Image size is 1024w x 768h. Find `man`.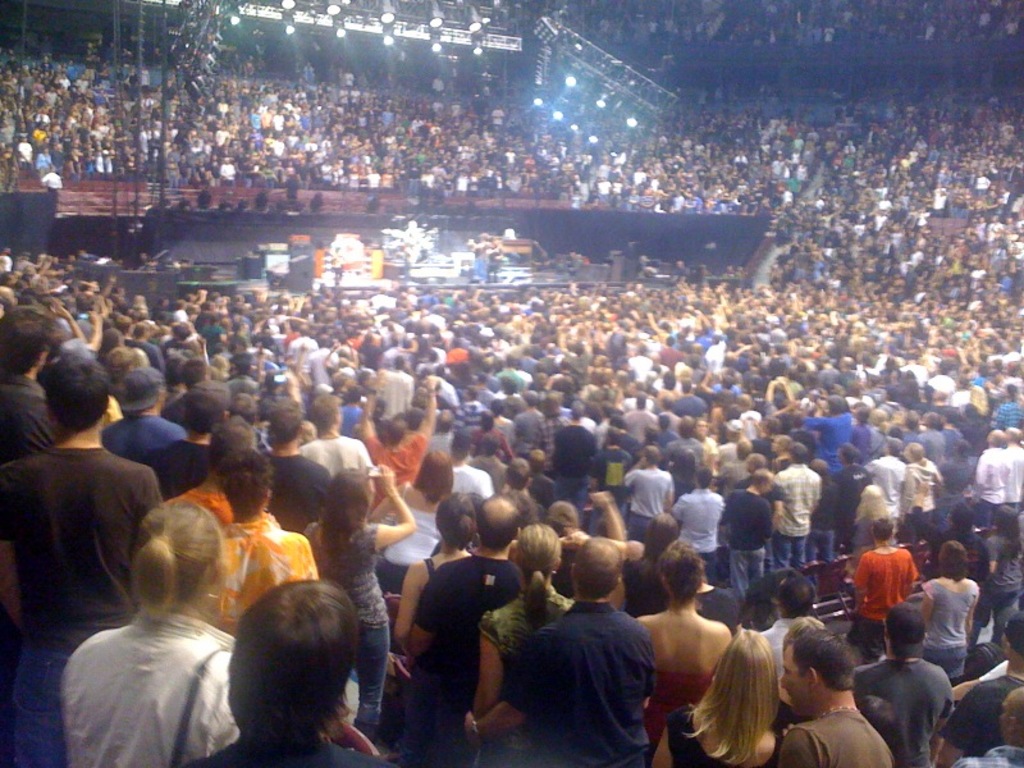
[929,613,1023,767].
